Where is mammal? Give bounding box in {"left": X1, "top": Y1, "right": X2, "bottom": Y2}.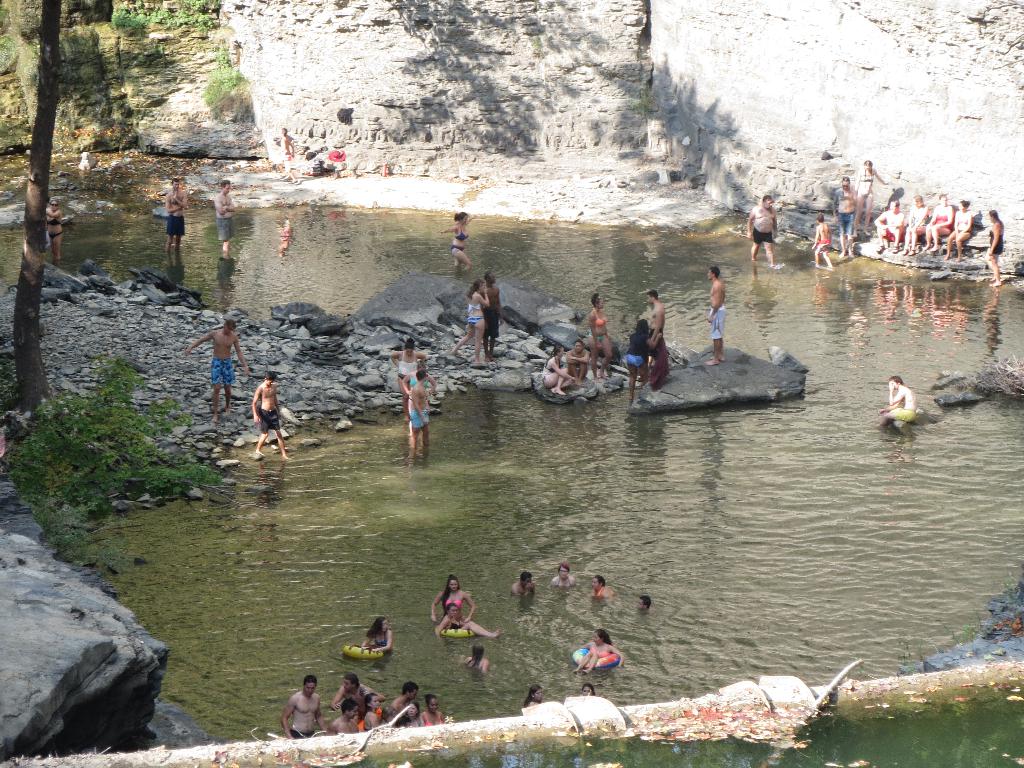
{"left": 626, "top": 317, "right": 664, "bottom": 397}.
